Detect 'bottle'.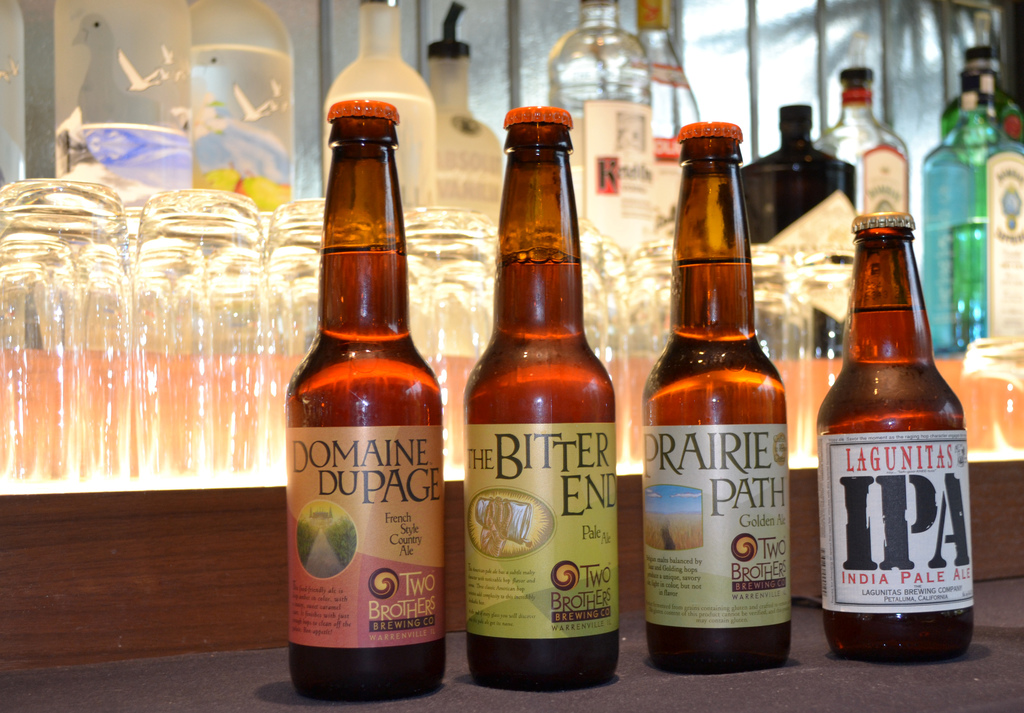
Detected at 187,0,296,211.
